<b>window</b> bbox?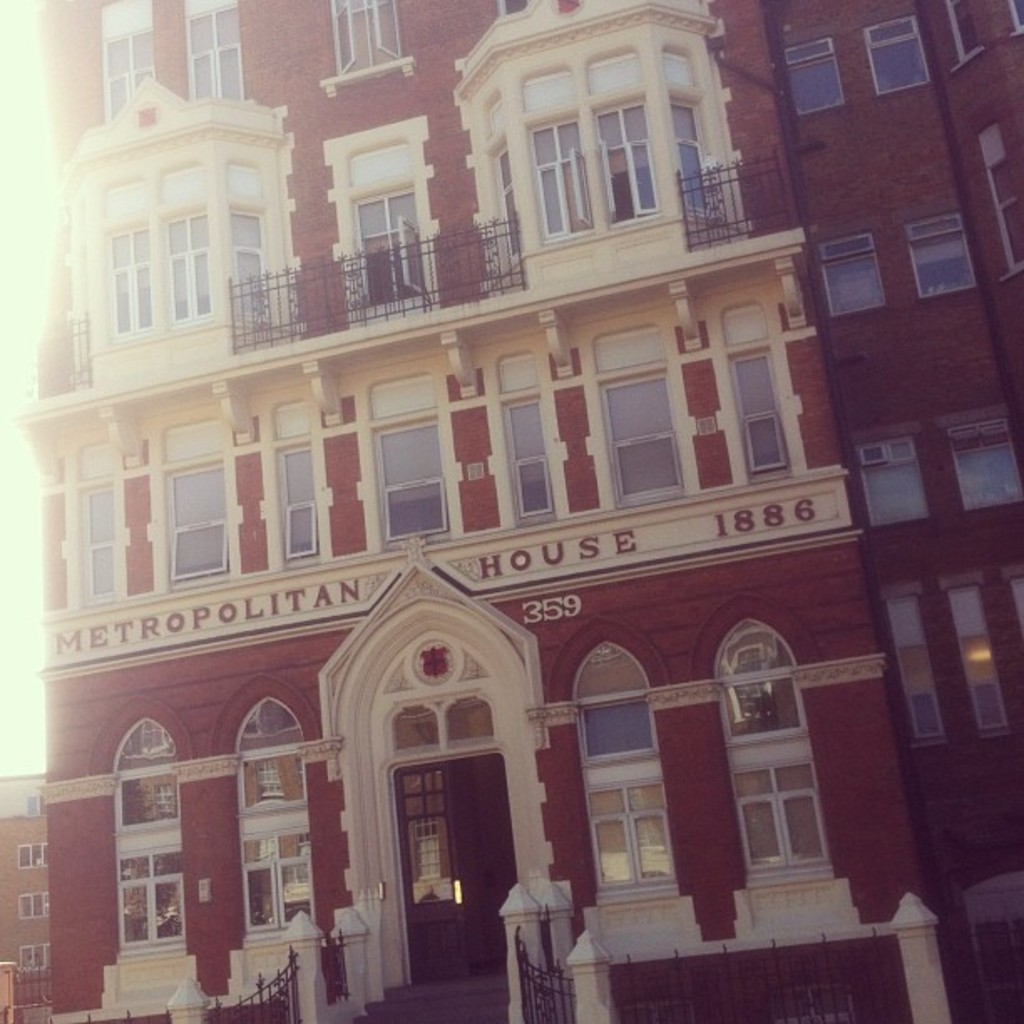
select_region(604, 109, 653, 214)
